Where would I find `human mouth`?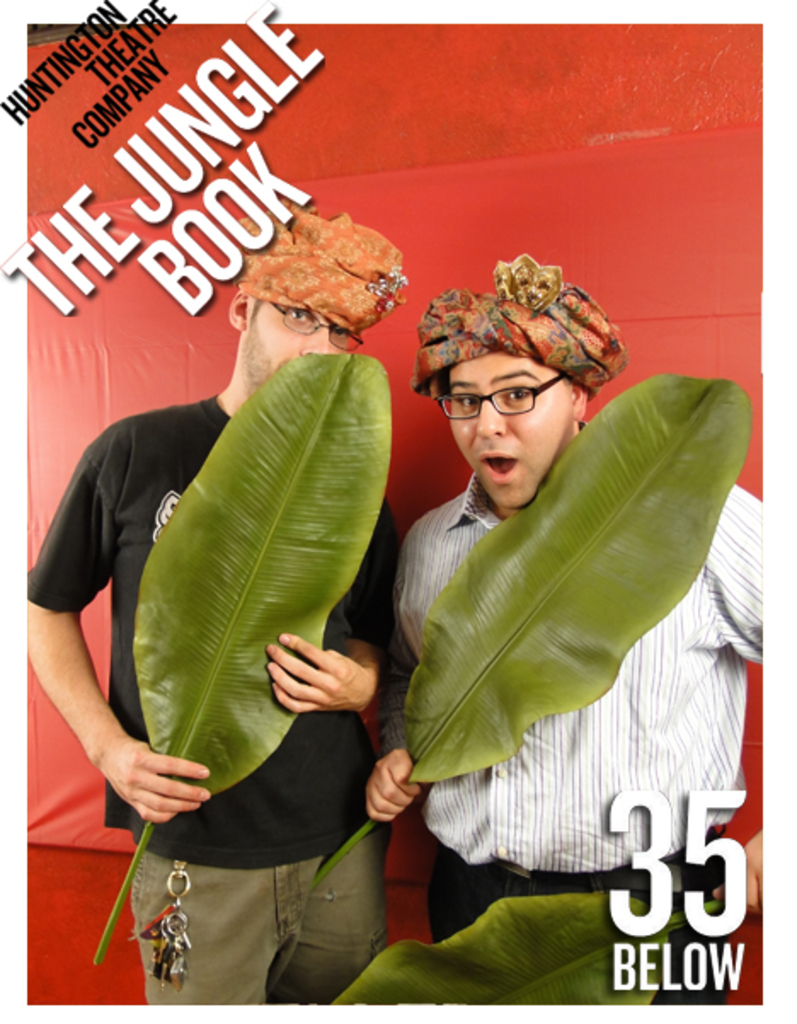
At select_region(479, 453, 516, 487).
